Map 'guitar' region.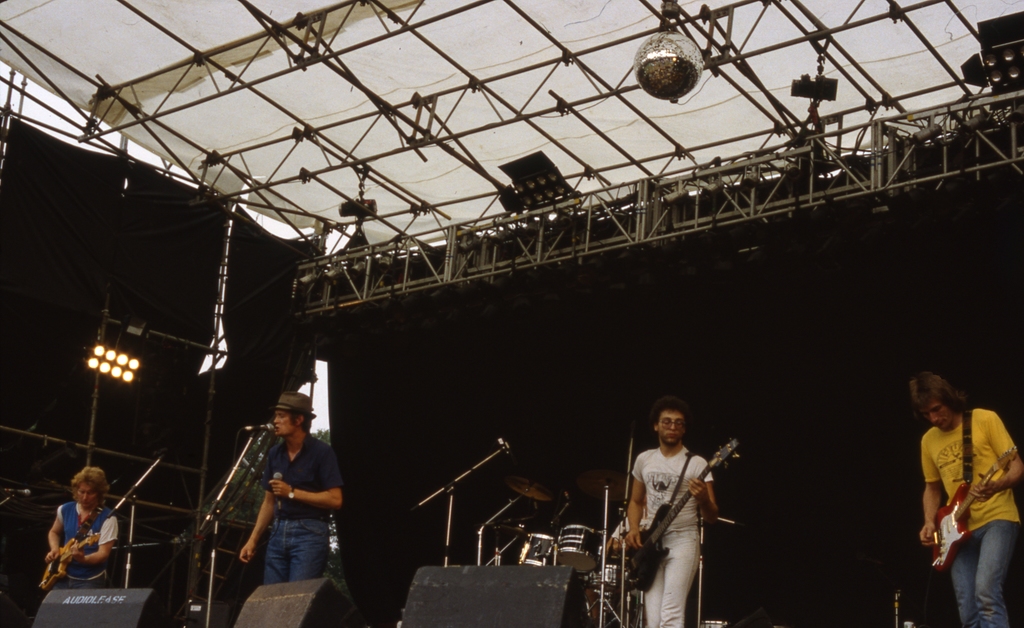
Mapped to box=[617, 433, 746, 591].
